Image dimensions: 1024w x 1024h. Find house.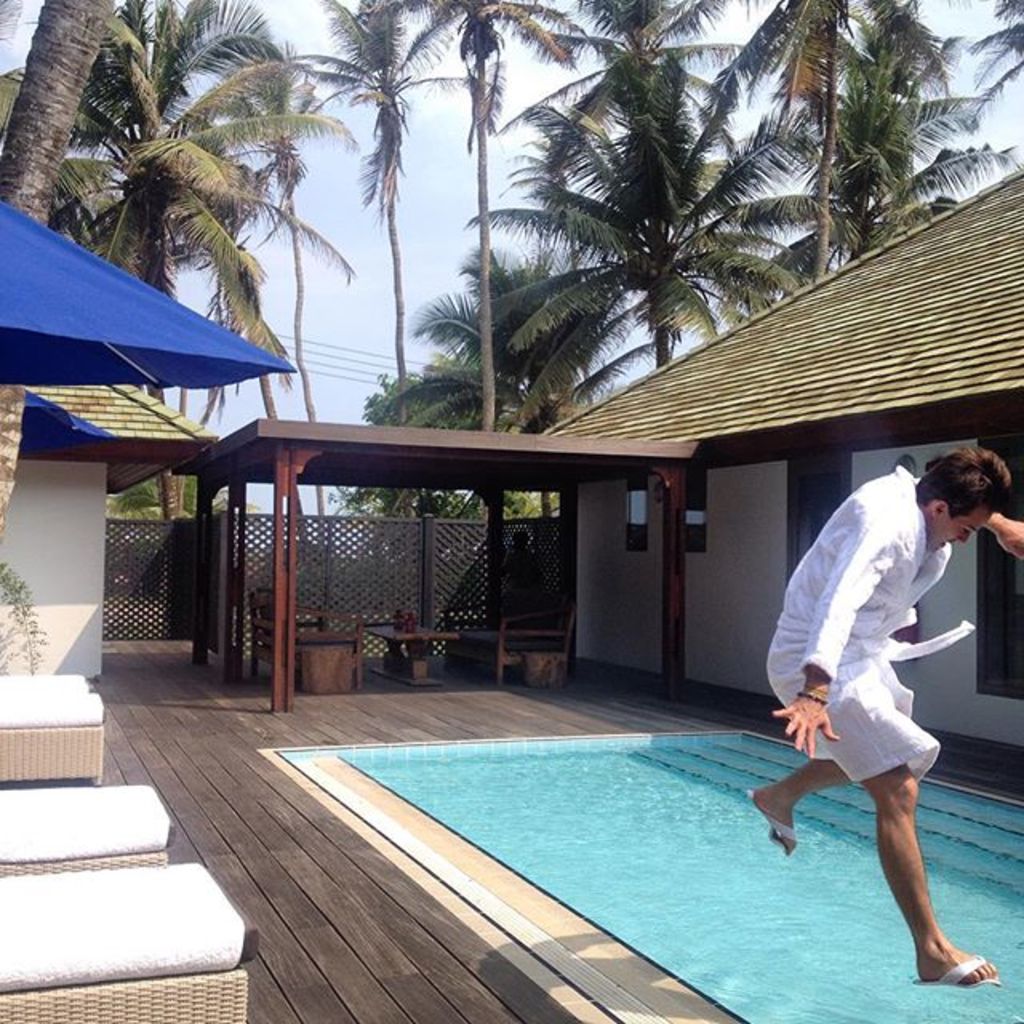
(0,373,218,704).
